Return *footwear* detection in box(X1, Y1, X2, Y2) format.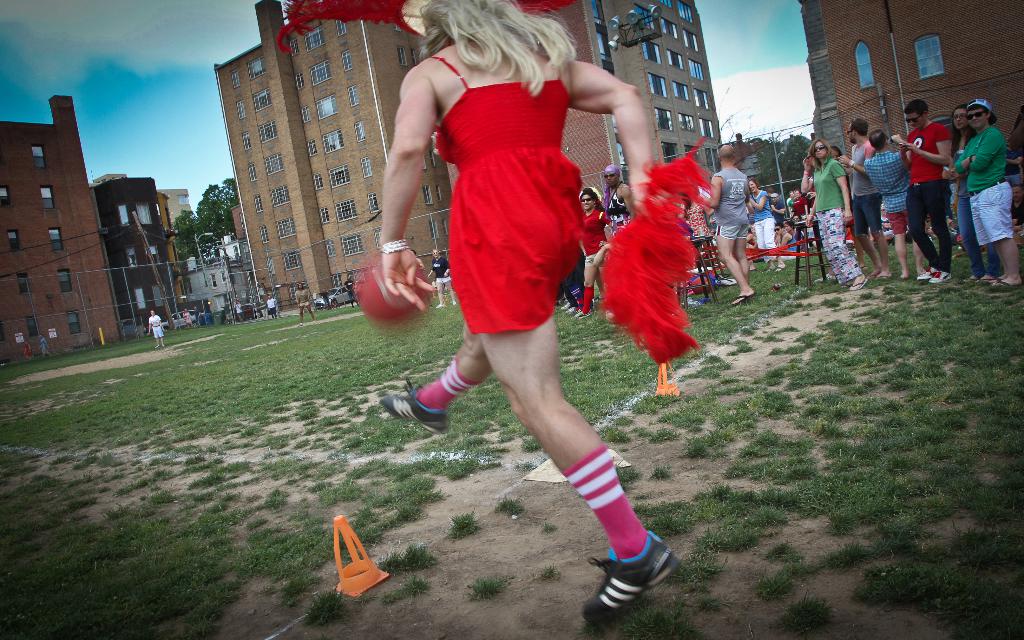
box(915, 265, 938, 278).
